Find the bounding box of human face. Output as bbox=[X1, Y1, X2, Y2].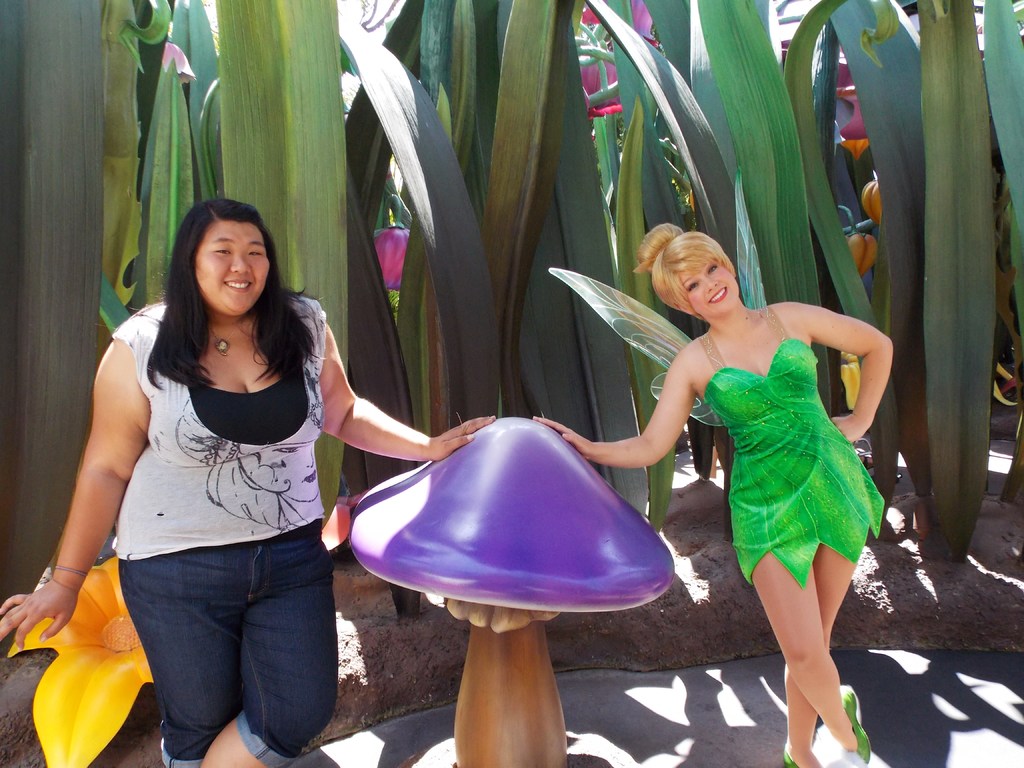
bbox=[198, 221, 271, 319].
